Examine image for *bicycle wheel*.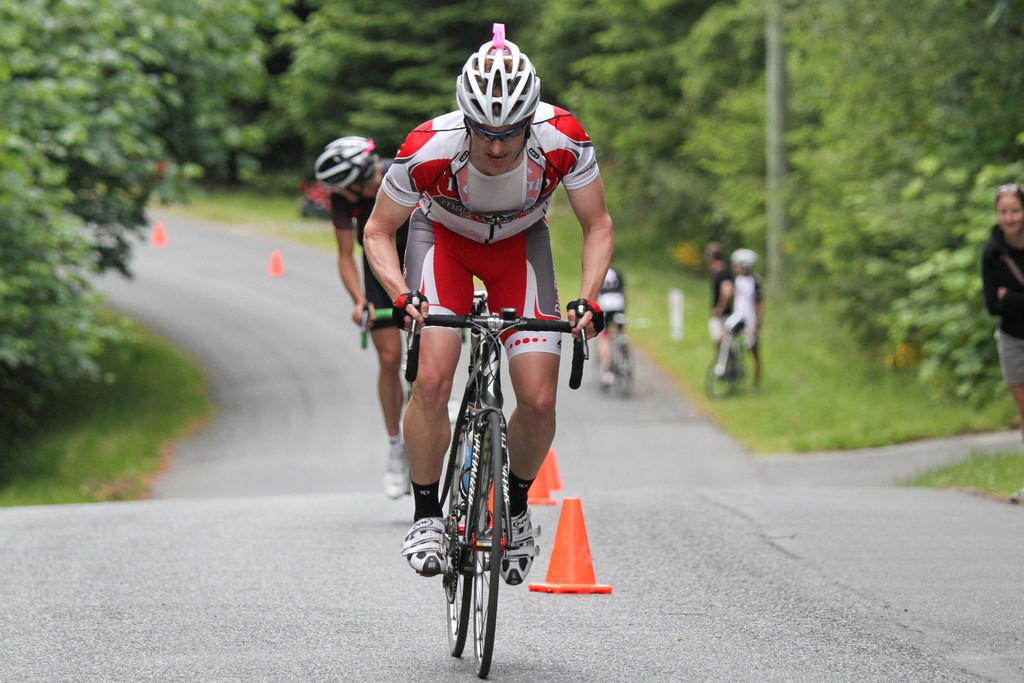
Examination result: Rect(471, 414, 499, 678).
